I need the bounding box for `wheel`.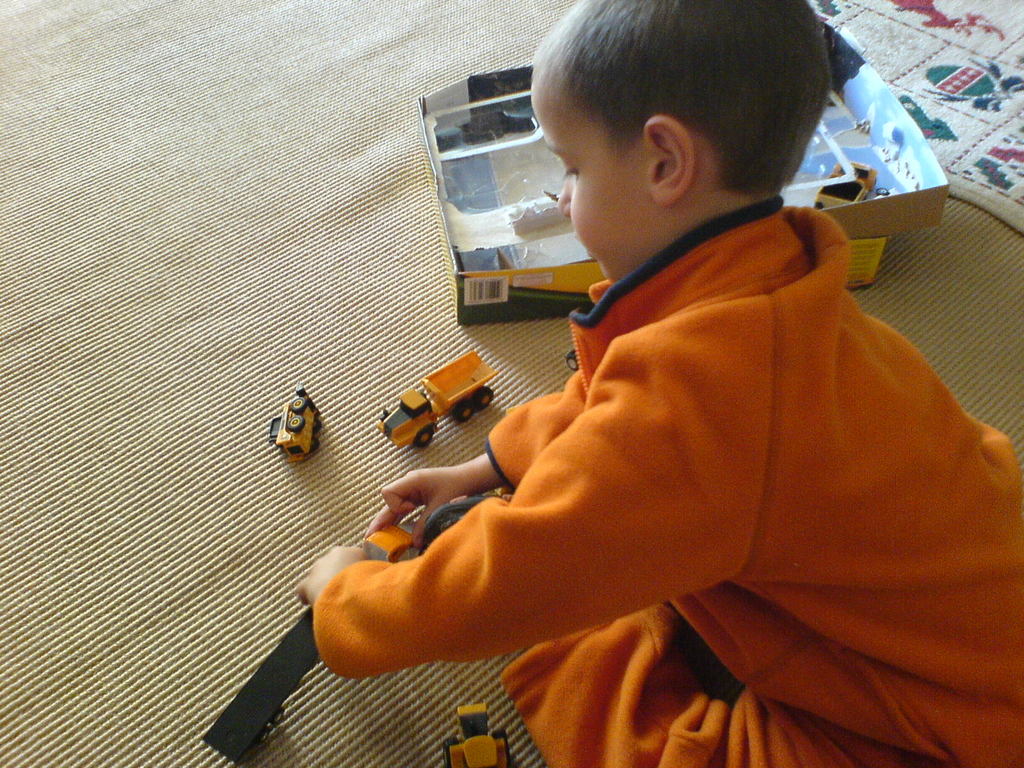
Here it is: pyautogui.locateOnScreen(449, 397, 474, 419).
